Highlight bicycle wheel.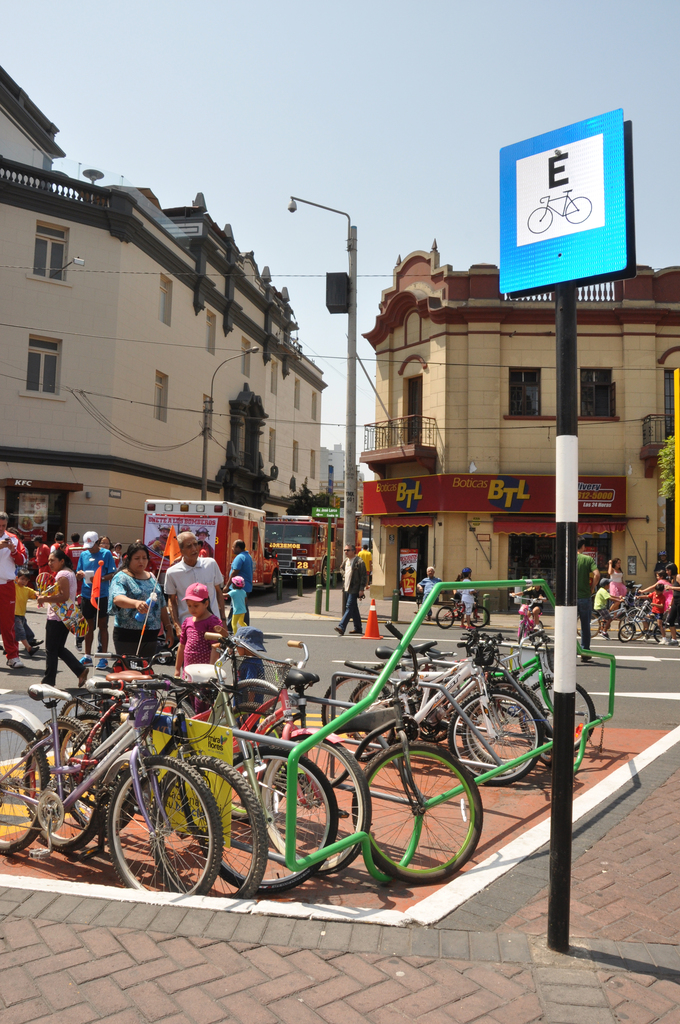
Highlighted region: l=0, t=714, r=51, b=852.
